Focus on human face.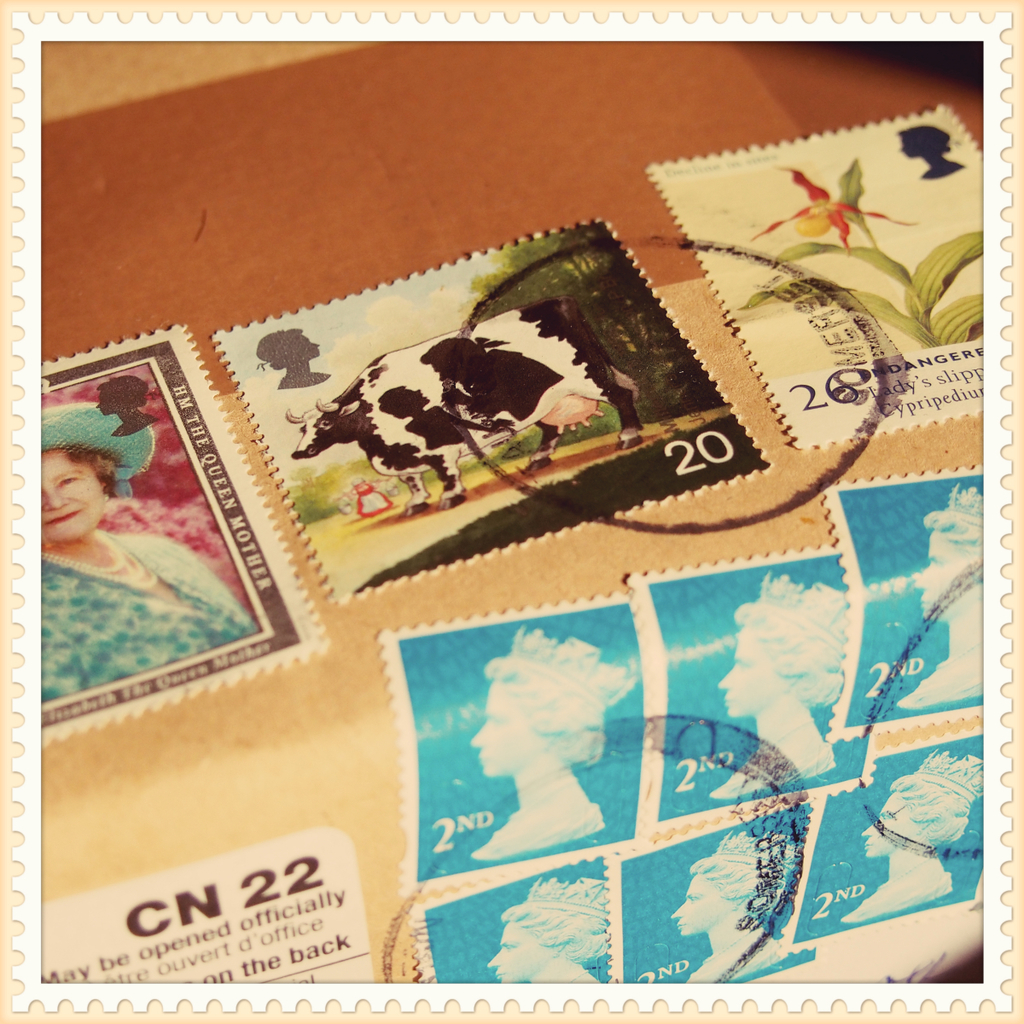
Focused at Rect(44, 449, 109, 548).
